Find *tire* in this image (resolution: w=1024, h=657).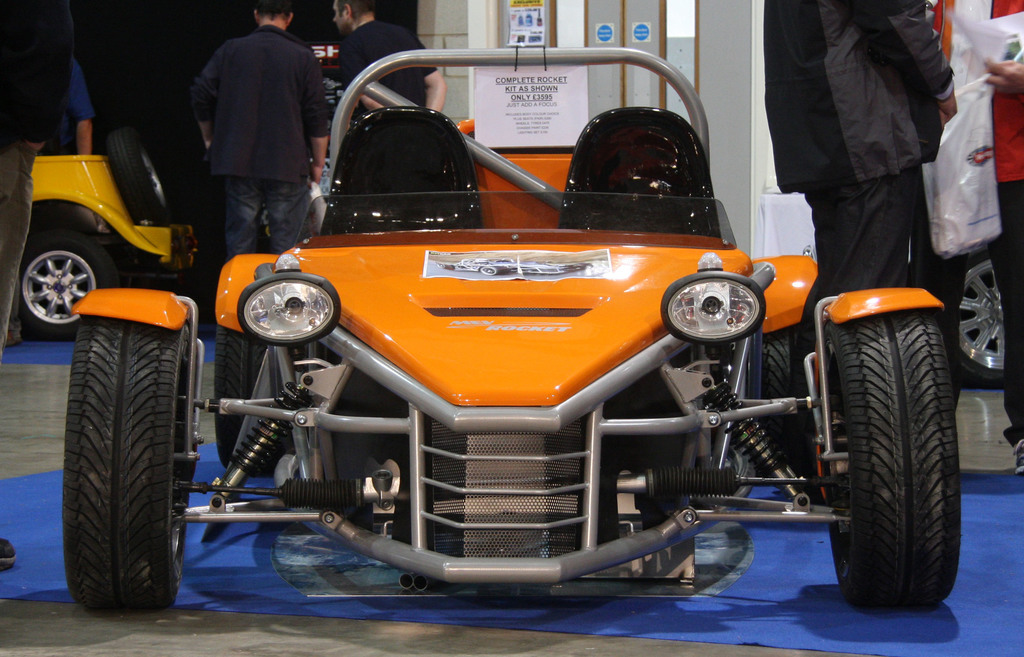
(left=60, top=318, right=196, bottom=604).
